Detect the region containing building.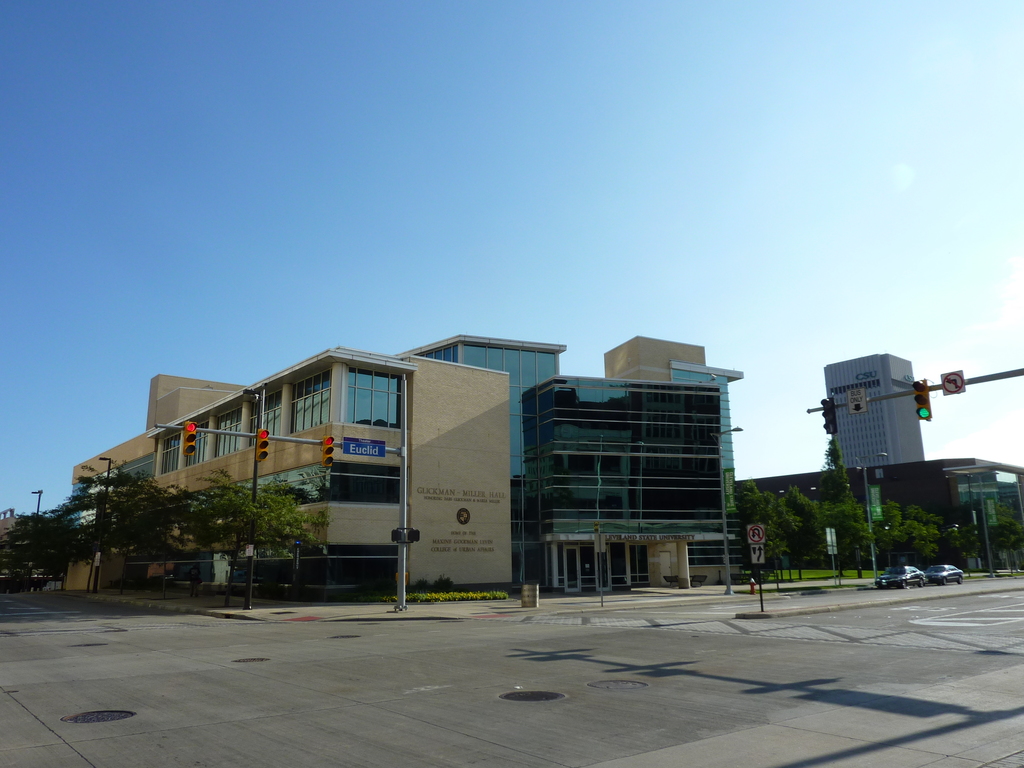
rect(526, 381, 724, 585).
